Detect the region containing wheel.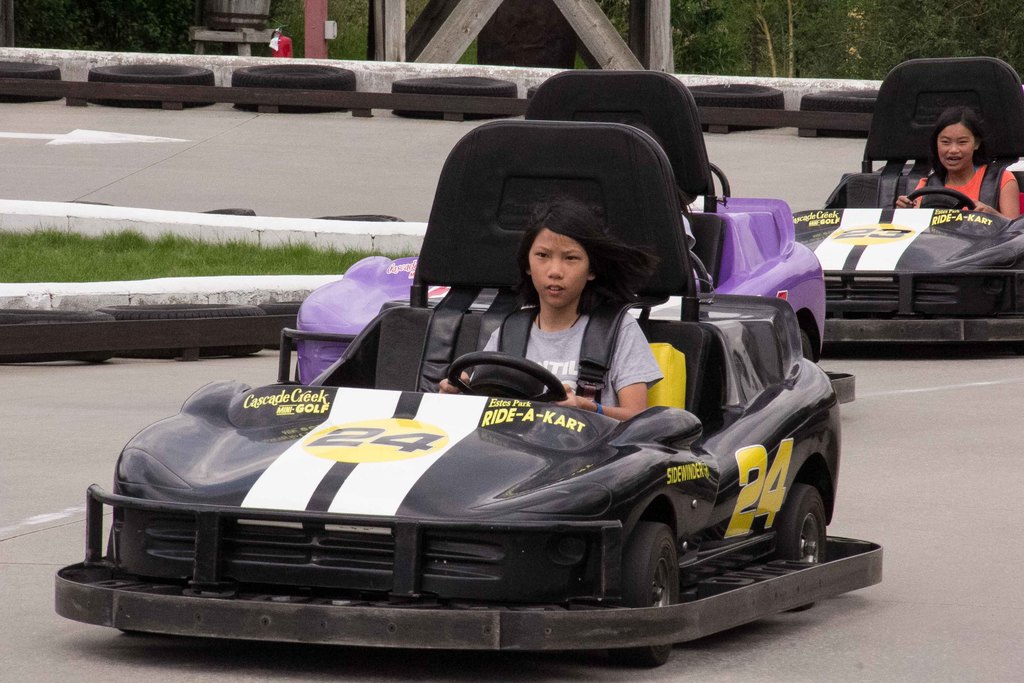
260,303,303,351.
